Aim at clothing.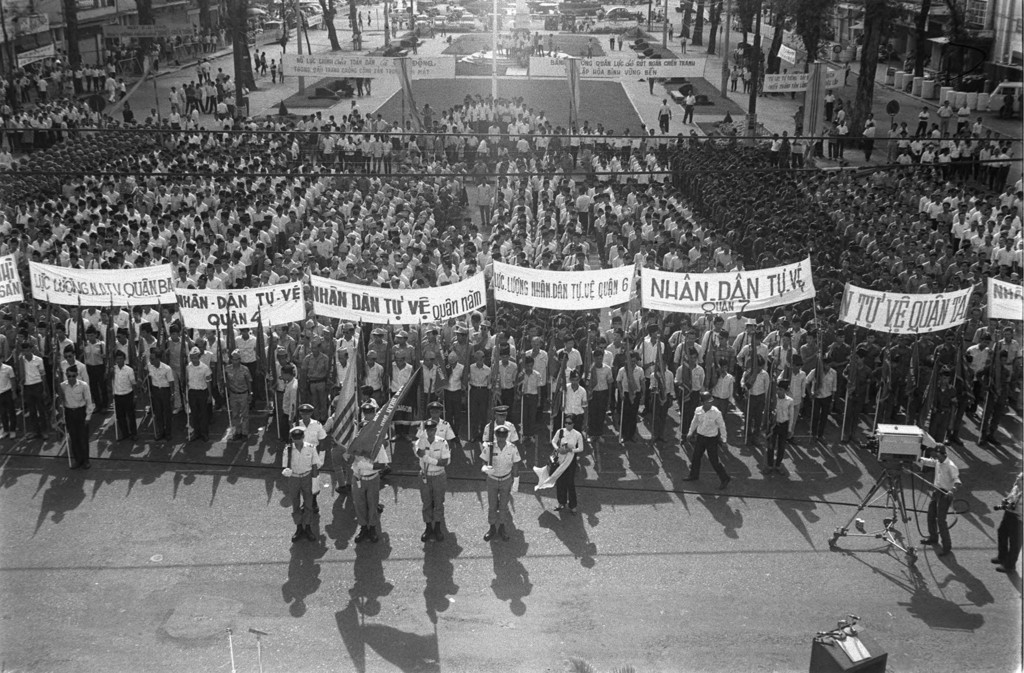
Aimed at region(463, 361, 490, 431).
